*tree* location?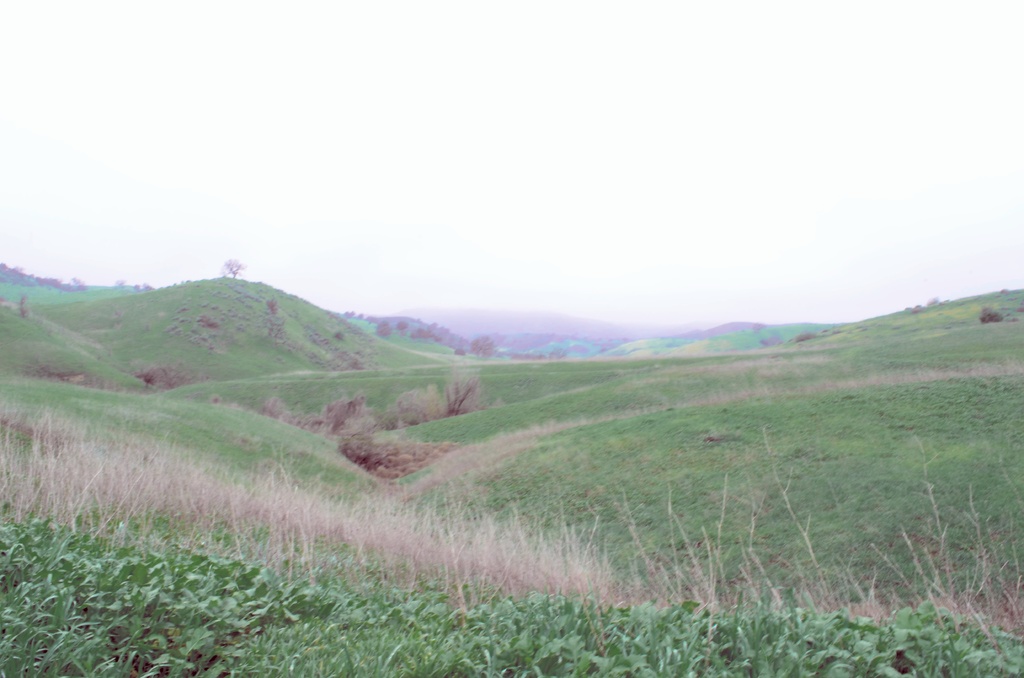
region(365, 316, 375, 325)
